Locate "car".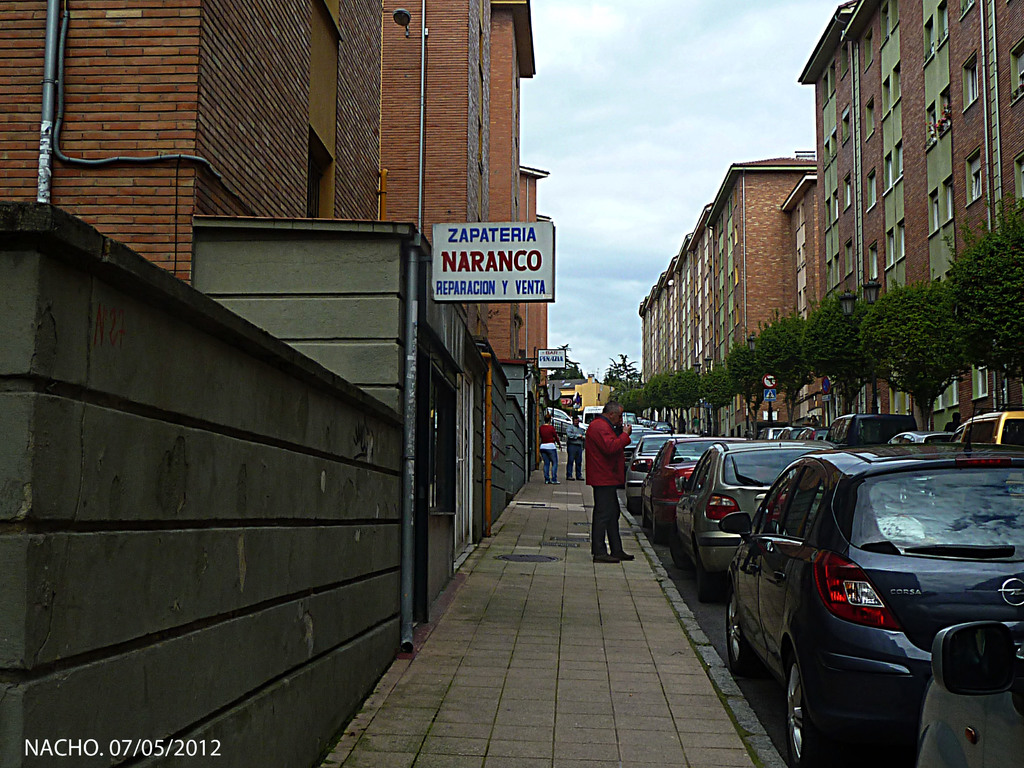
Bounding box: {"x1": 625, "y1": 431, "x2": 695, "y2": 511}.
